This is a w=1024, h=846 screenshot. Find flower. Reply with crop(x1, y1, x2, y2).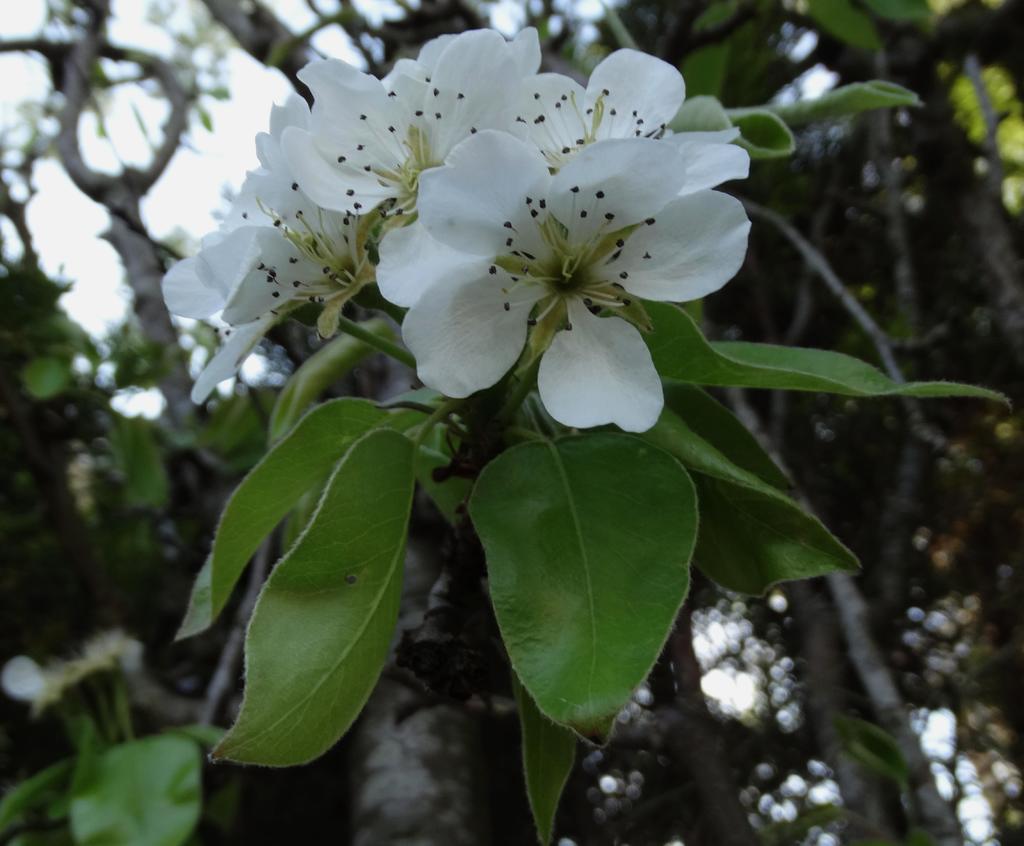
crop(281, 20, 538, 223).
